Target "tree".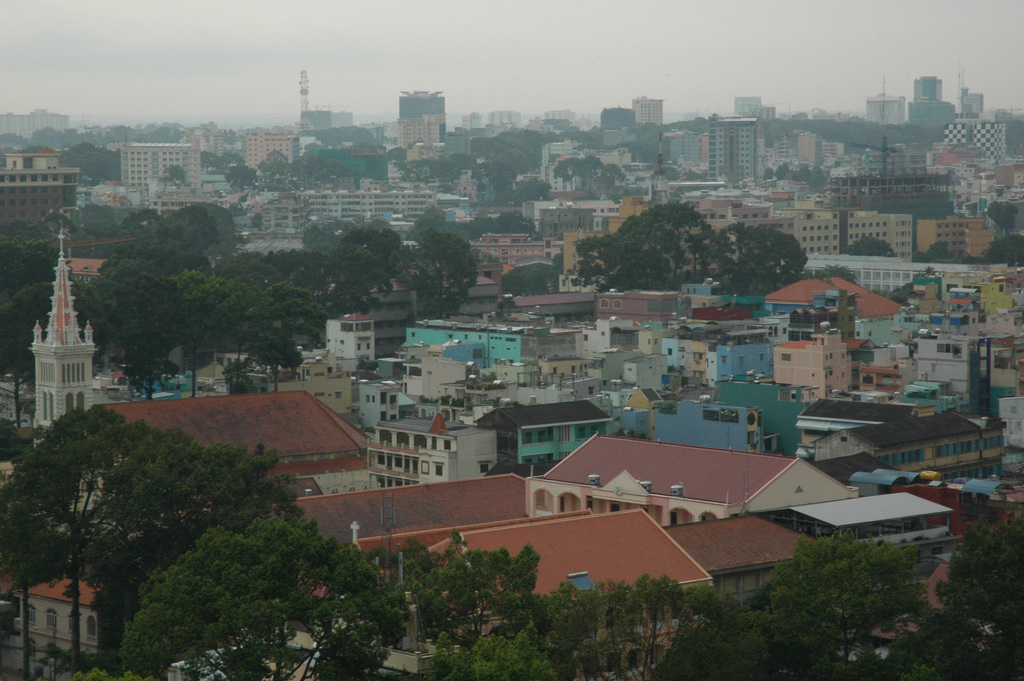
Target region: x1=990 y1=236 x2=1023 y2=271.
